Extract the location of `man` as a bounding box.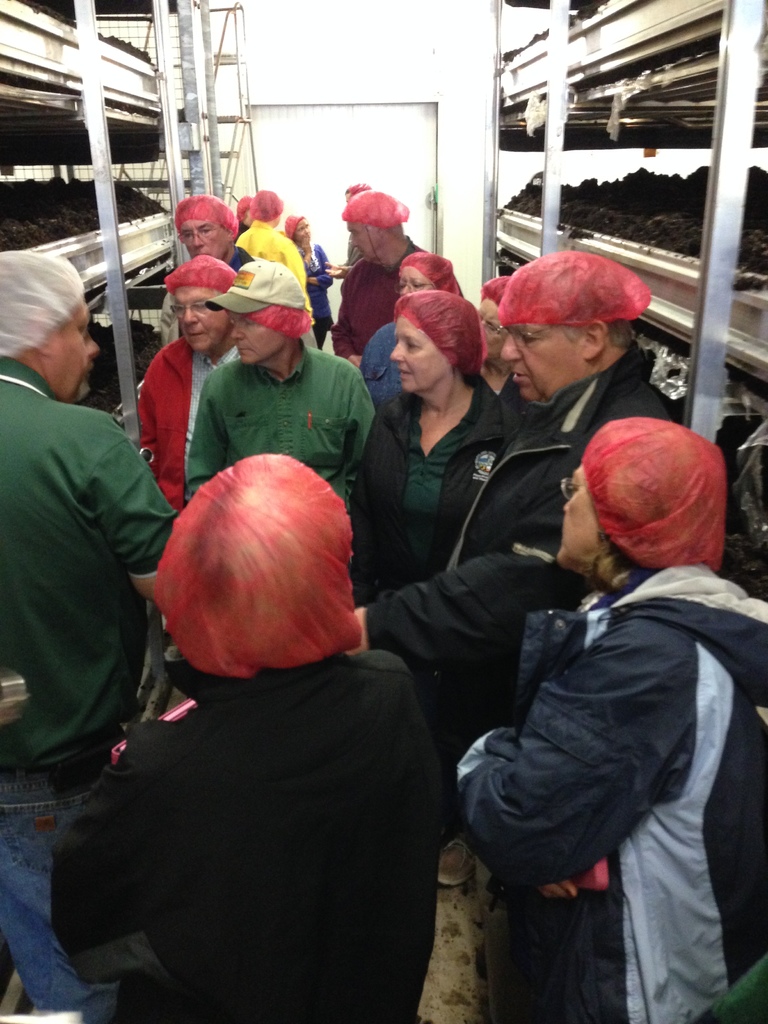
[x1=14, y1=239, x2=184, y2=917].
